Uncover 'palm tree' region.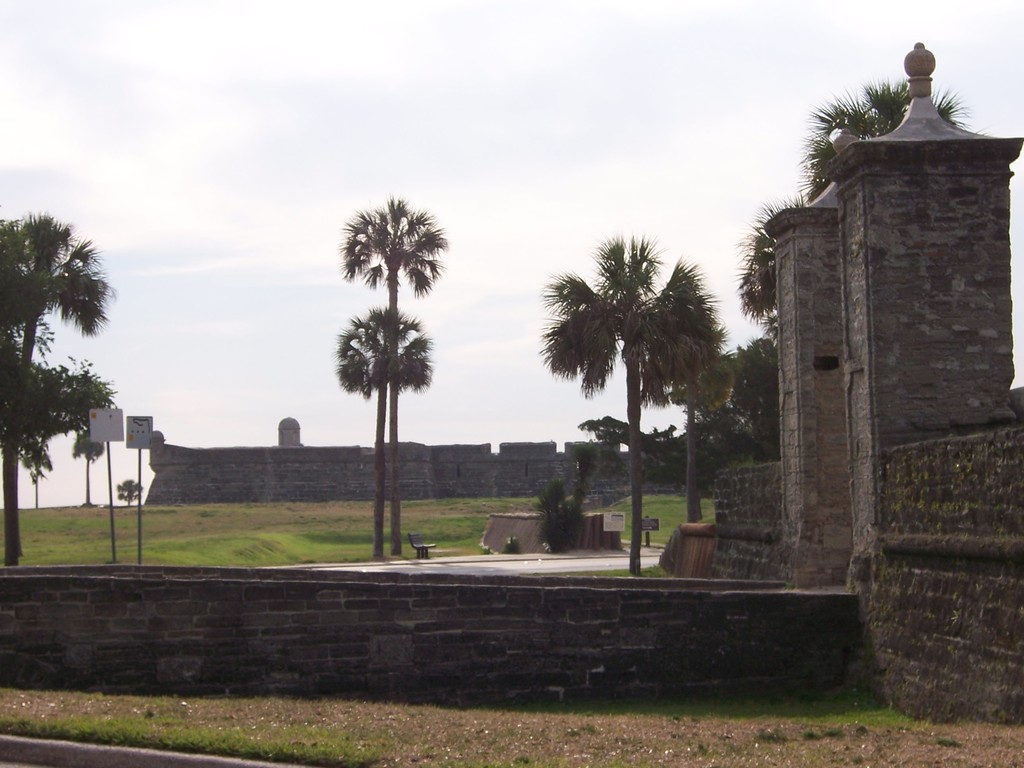
Uncovered: x1=111, y1=477, x2=140, y2=510.
